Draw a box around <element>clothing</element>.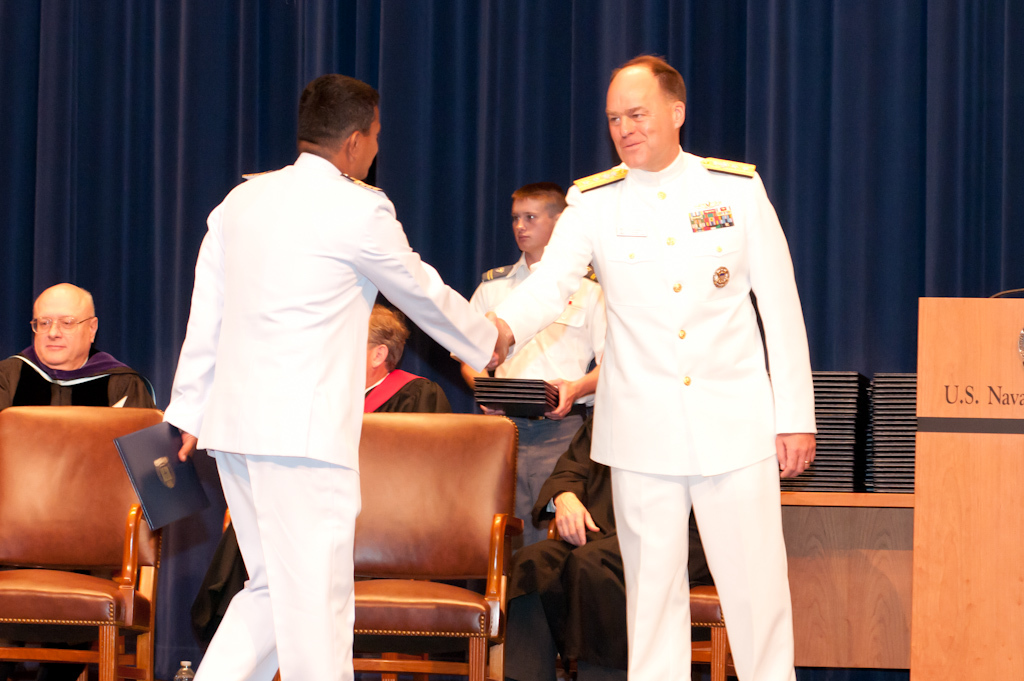
{"x1": 450, "y1": 241, "x2": 610, "y2": 550}.
